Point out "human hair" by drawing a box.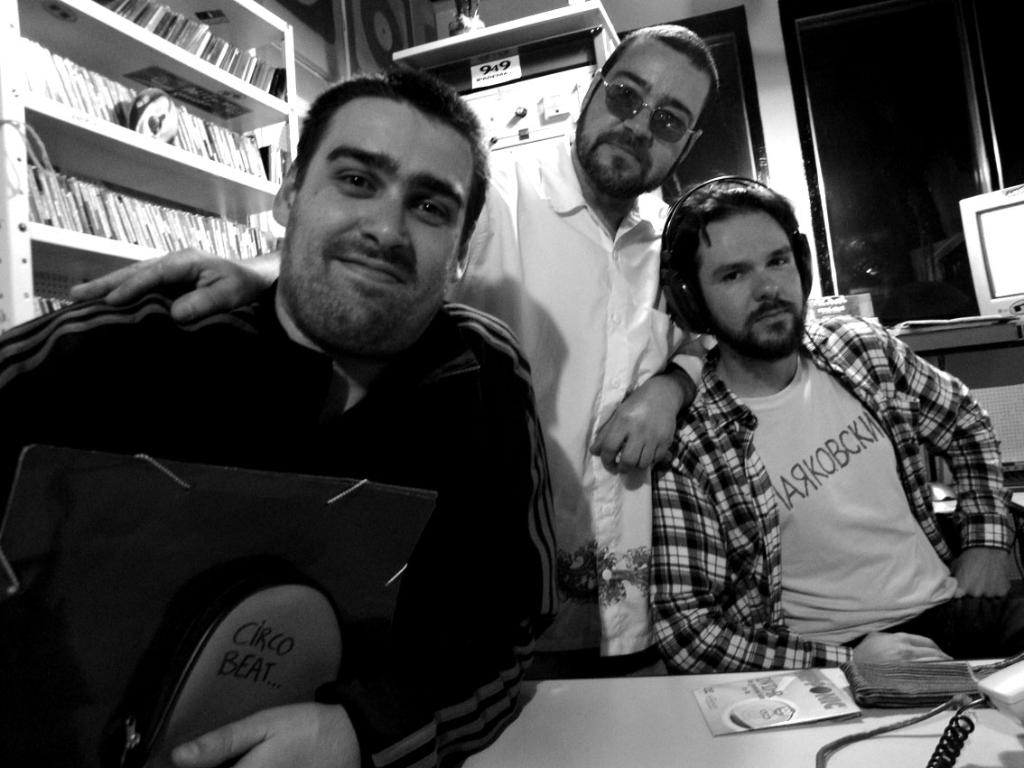
region(296, 69, 462, 254).
